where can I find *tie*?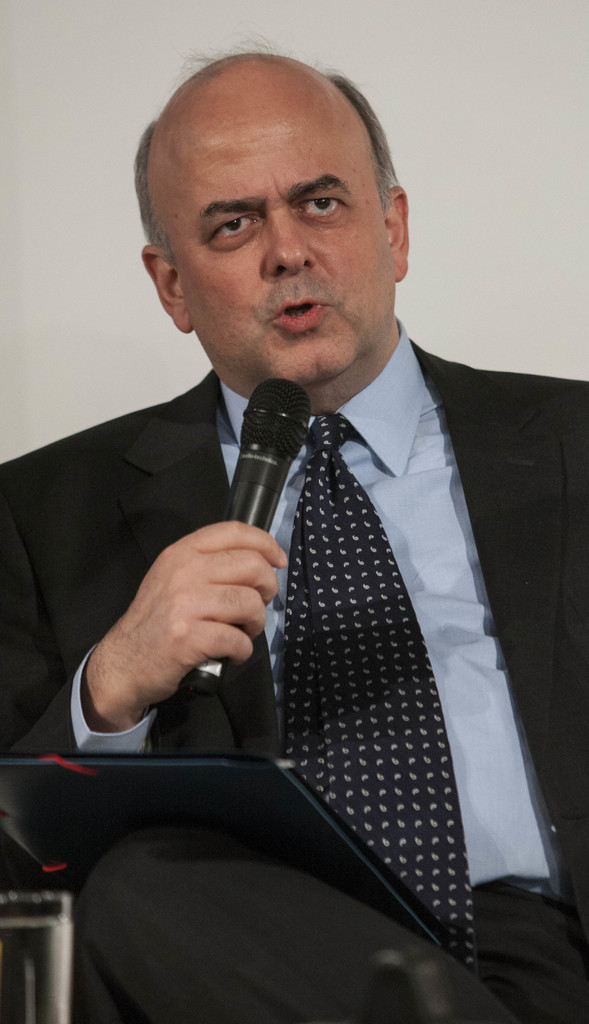
You can find it at 277, 410, 474, 966.
